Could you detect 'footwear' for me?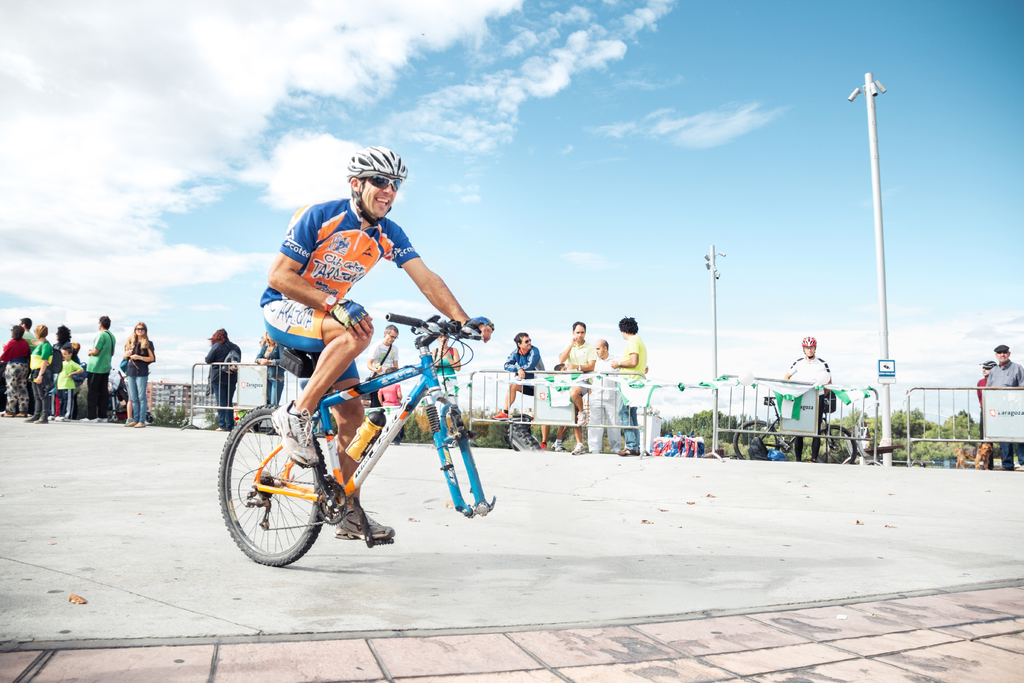
Detection result: bbox=[214, 427, 227, 432].
